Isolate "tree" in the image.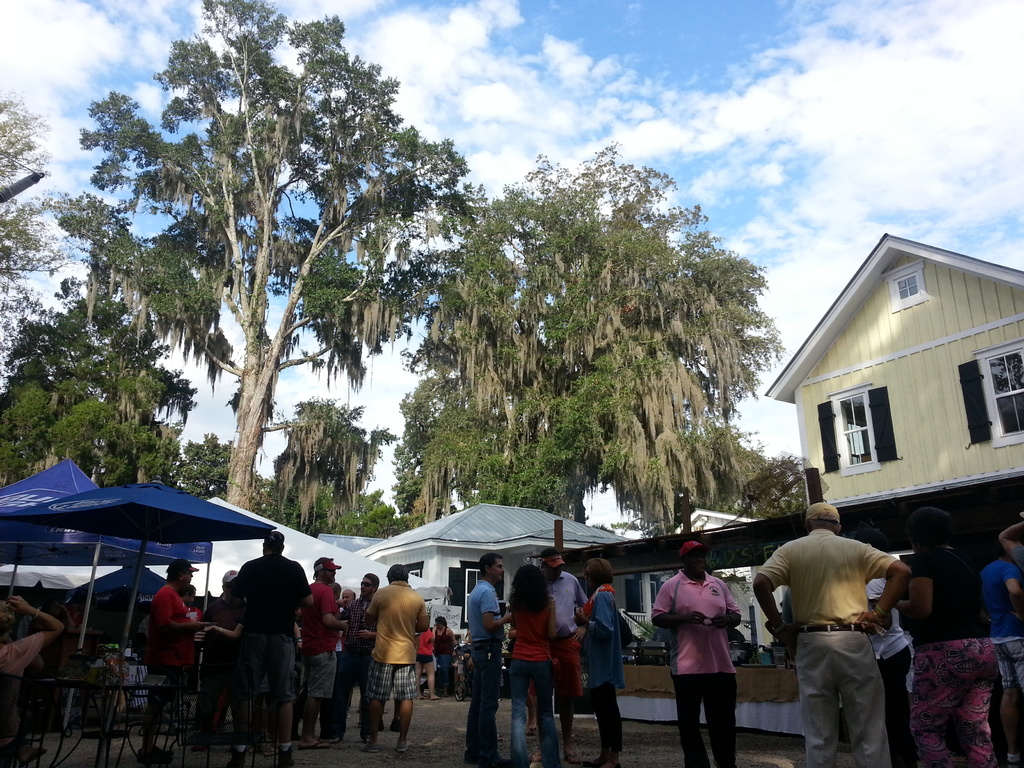
Isolated region: 614,421,809,543.
